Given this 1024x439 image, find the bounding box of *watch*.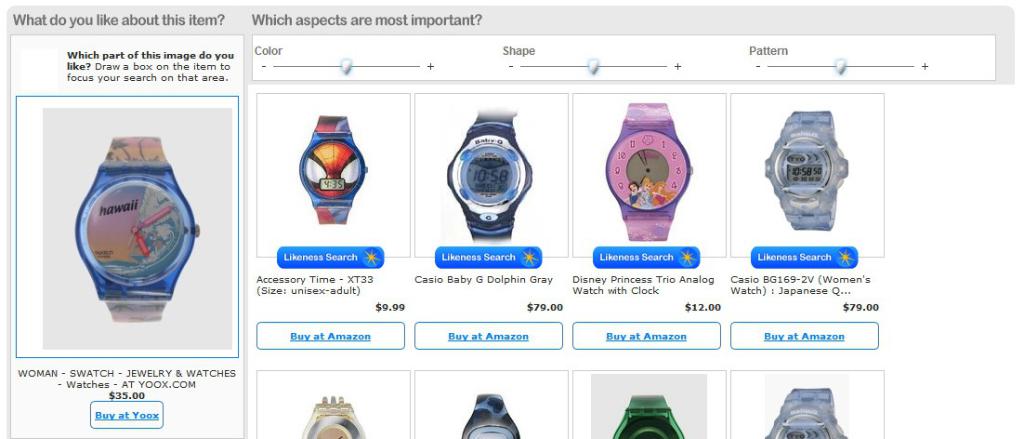
bbox=[764, 111, 848, 231].
